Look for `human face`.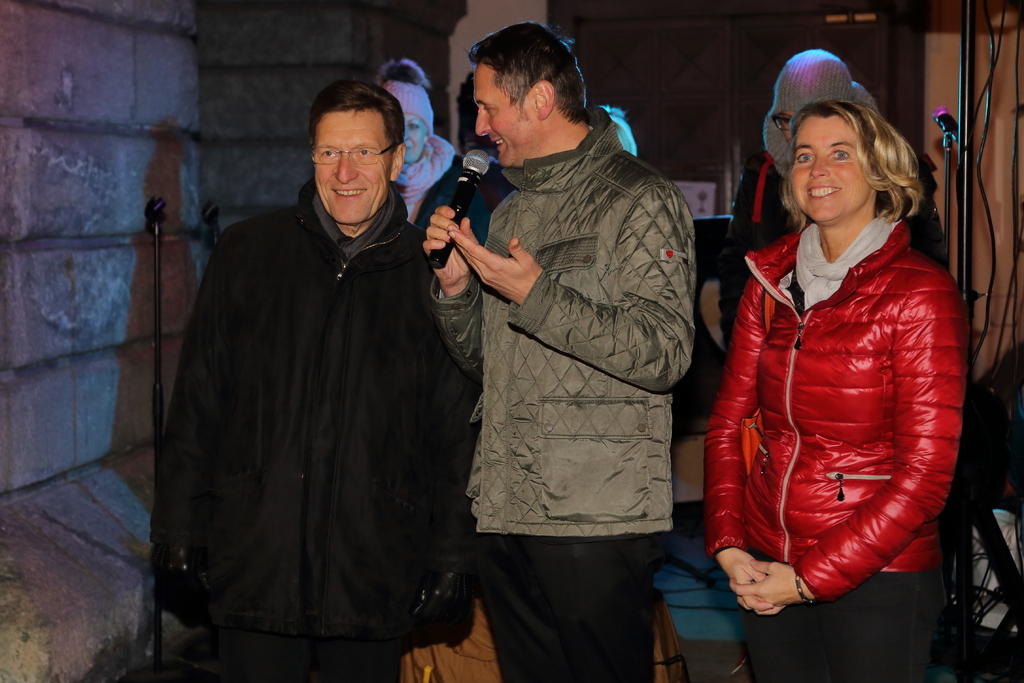
Found: <box>790,111,873,217</box>.
